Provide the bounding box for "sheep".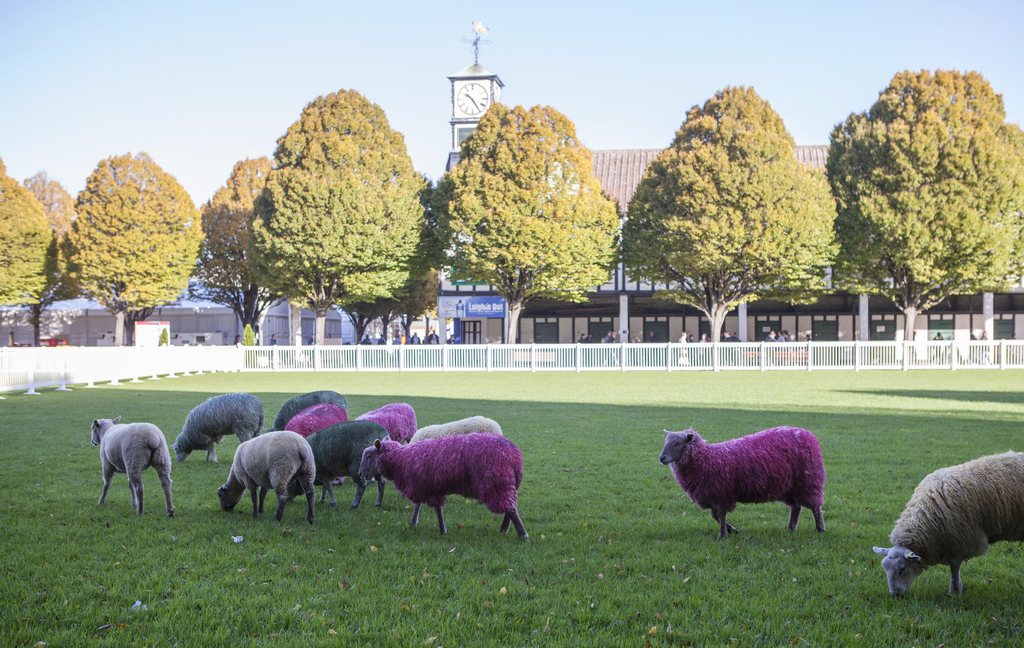
crop(872, 447, 1023, 597).
